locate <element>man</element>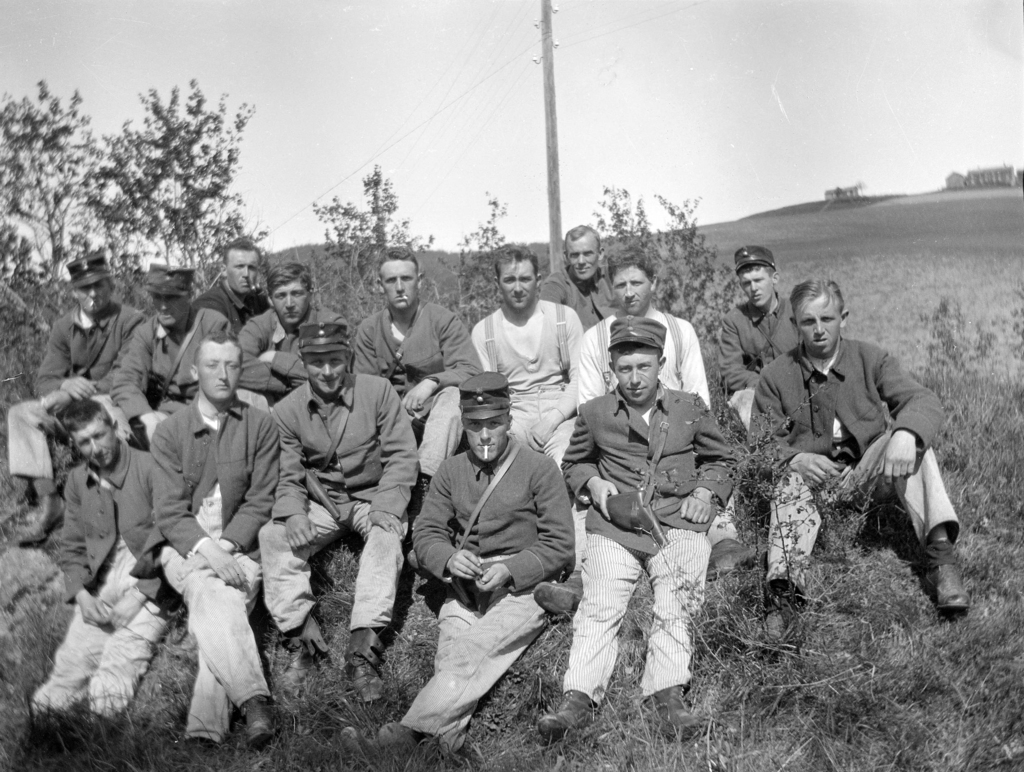
<box>471,243,585,462</box>
